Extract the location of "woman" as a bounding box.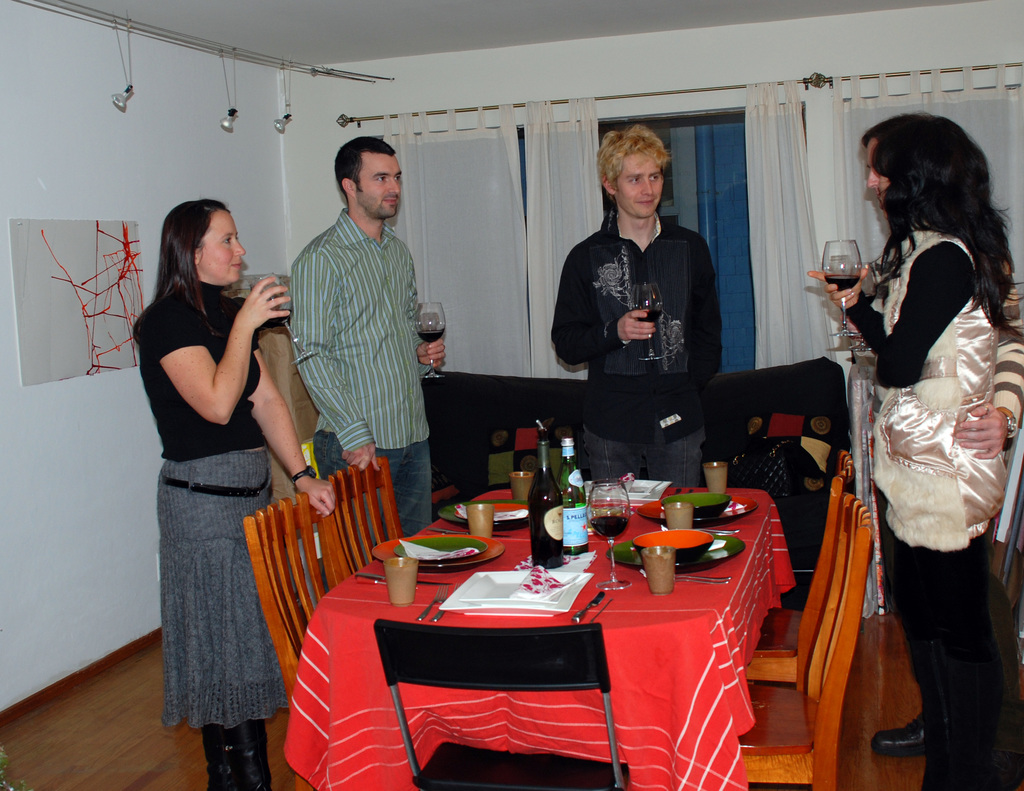
<bbox>129, 196, 332, 790</bbox>.
